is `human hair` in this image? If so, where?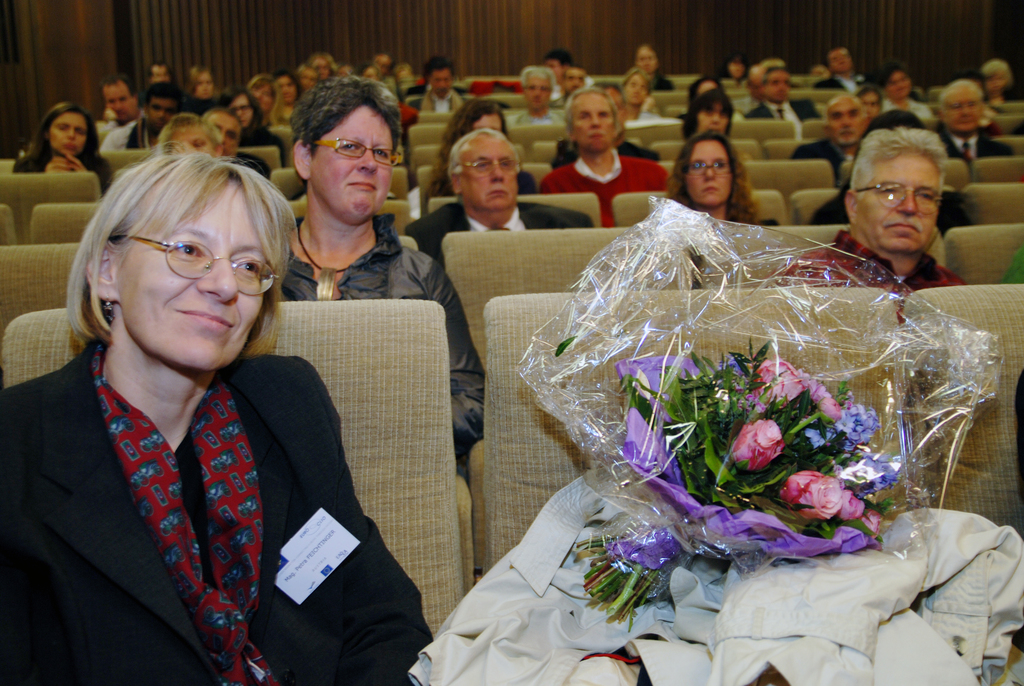
Yes, at crop(246, 73, 286, 123).
